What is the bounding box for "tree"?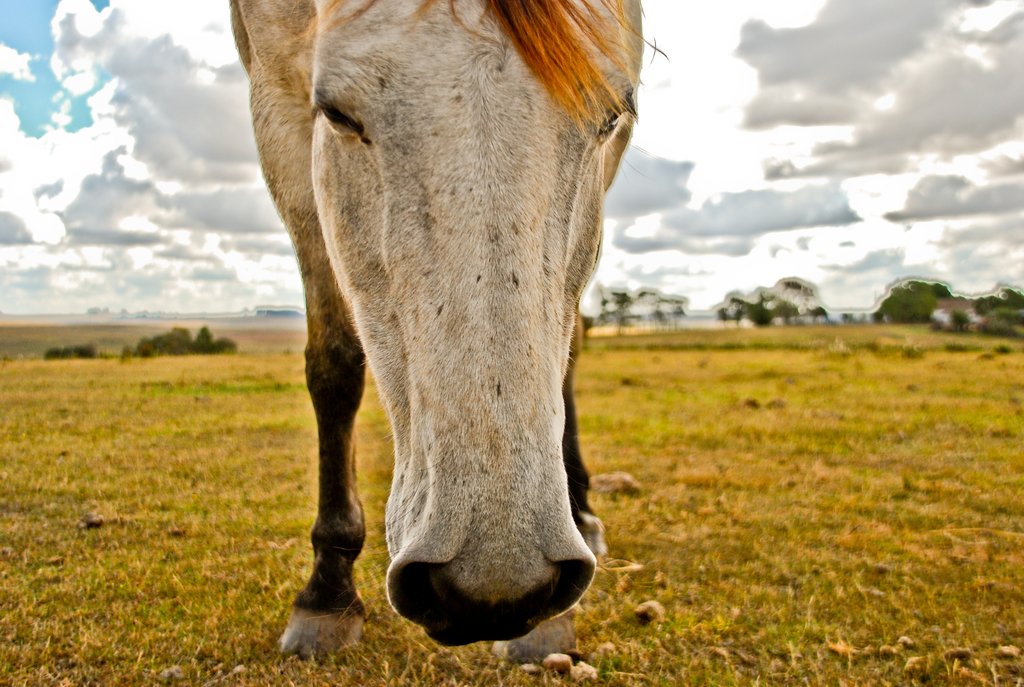
{"x1": 649, "y1": 292, "x2": 687, "y2": 330}.
